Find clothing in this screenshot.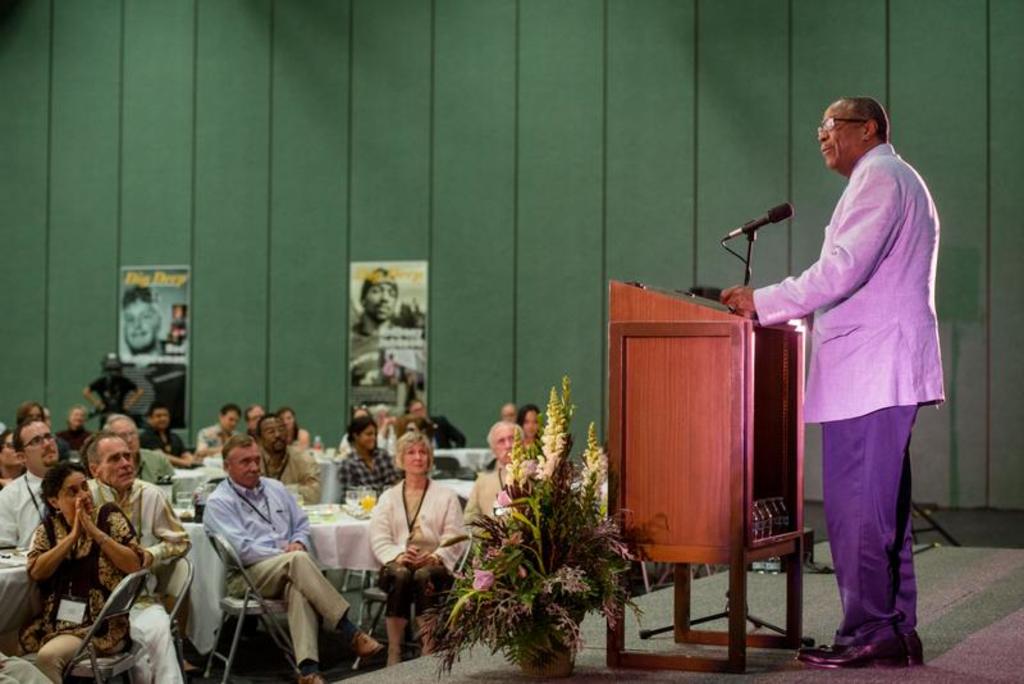
The bounding box for clothing is bbox=(205, 473, 352, 669).
